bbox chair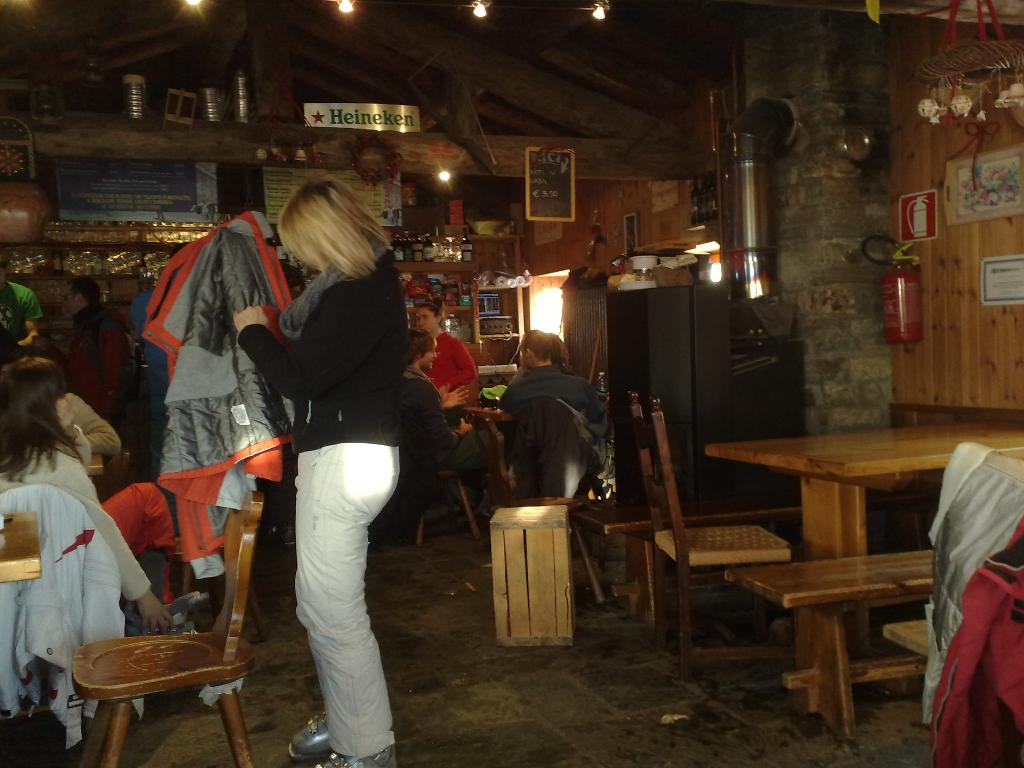
{"x1": 54, "y1": 472, "x2": 261, "y2": 767}
